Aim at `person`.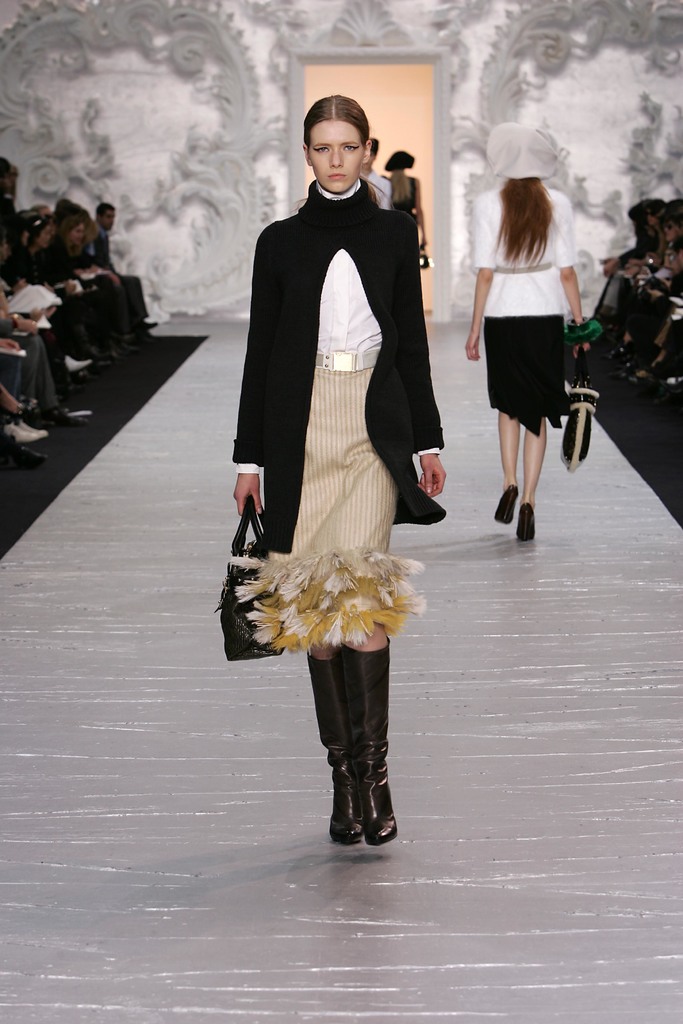
Aimed at box=[83, 195, 147, 332].
